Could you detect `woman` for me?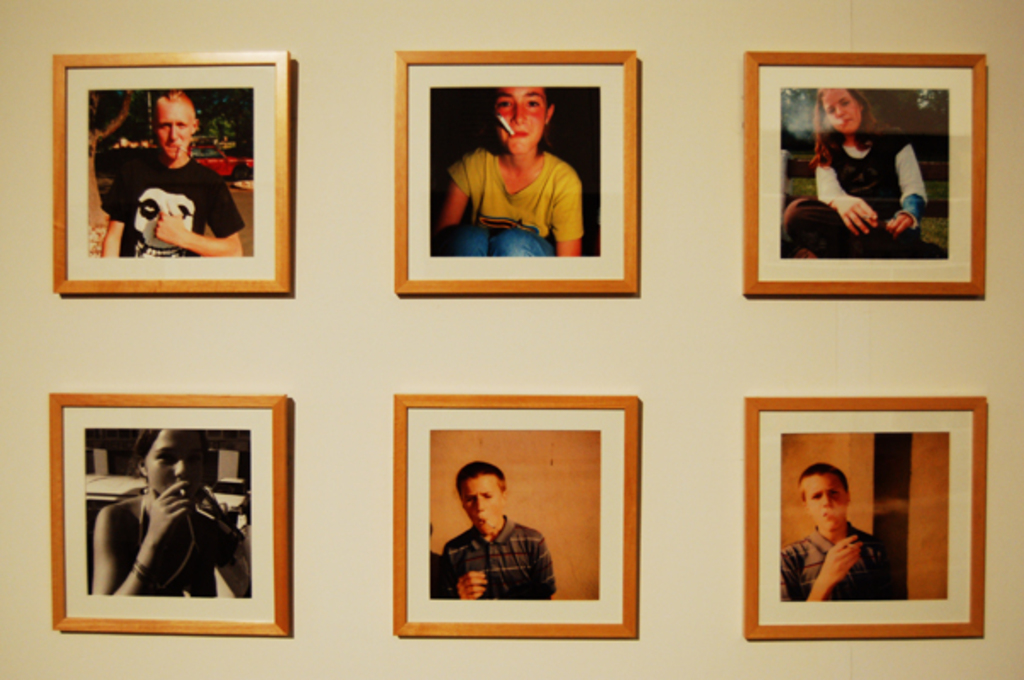
Detection result: box=[434, 85, 582, 260].
